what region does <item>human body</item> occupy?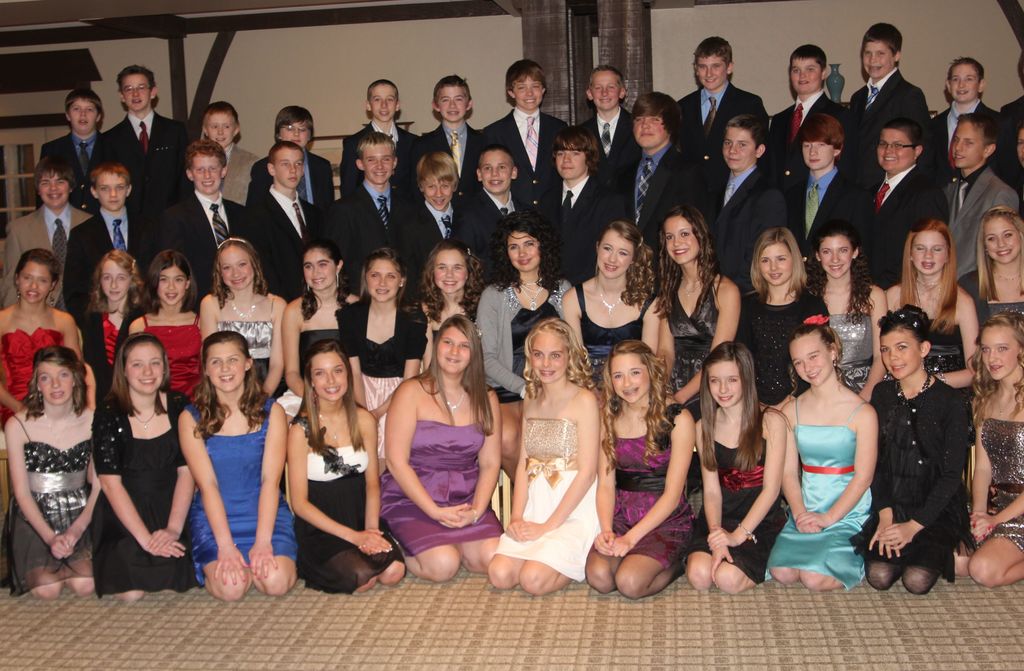
crop(472, 140, 550, 271).
